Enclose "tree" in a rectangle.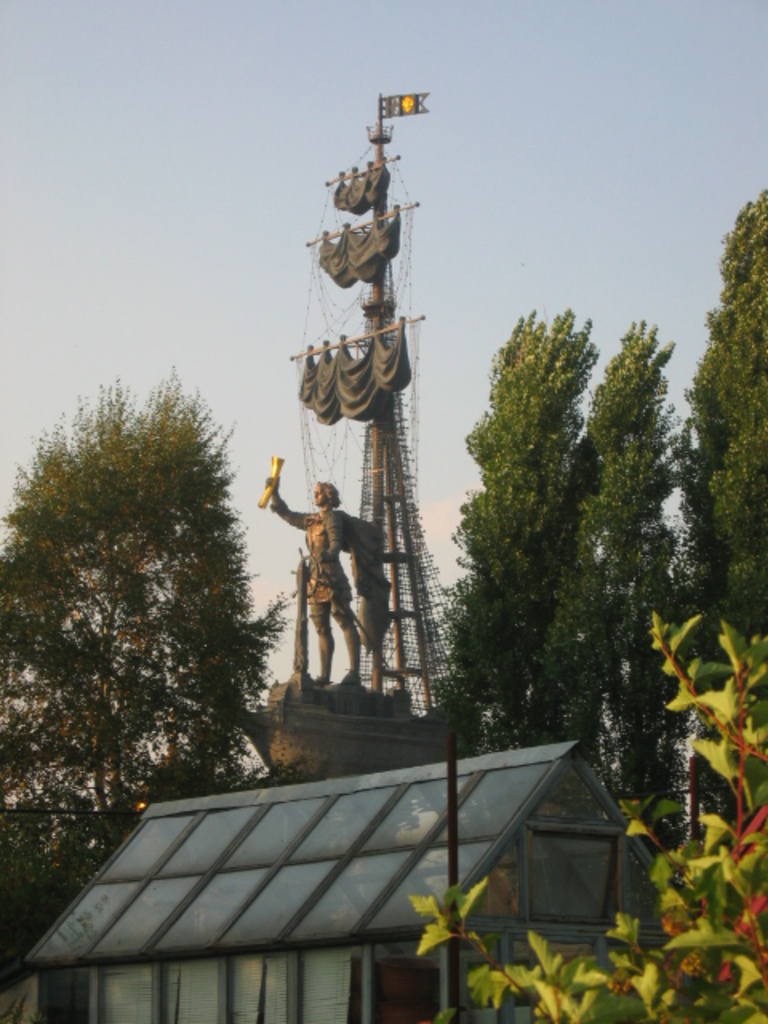
bbox=(382, 602, 766, 1022).
